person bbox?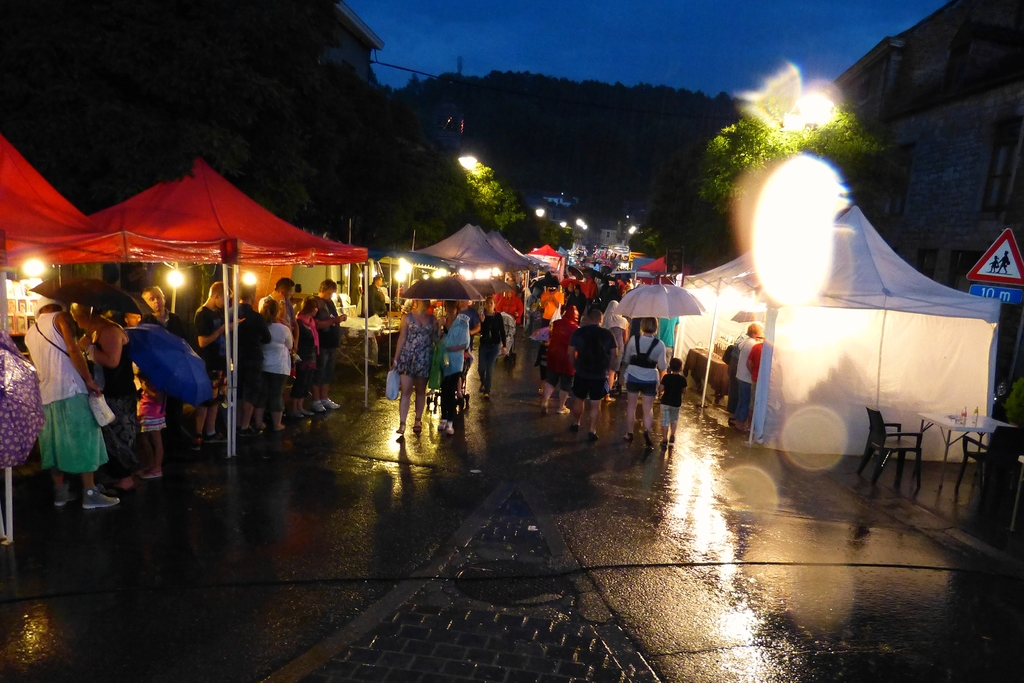
region(259, 294, 294, 441)
